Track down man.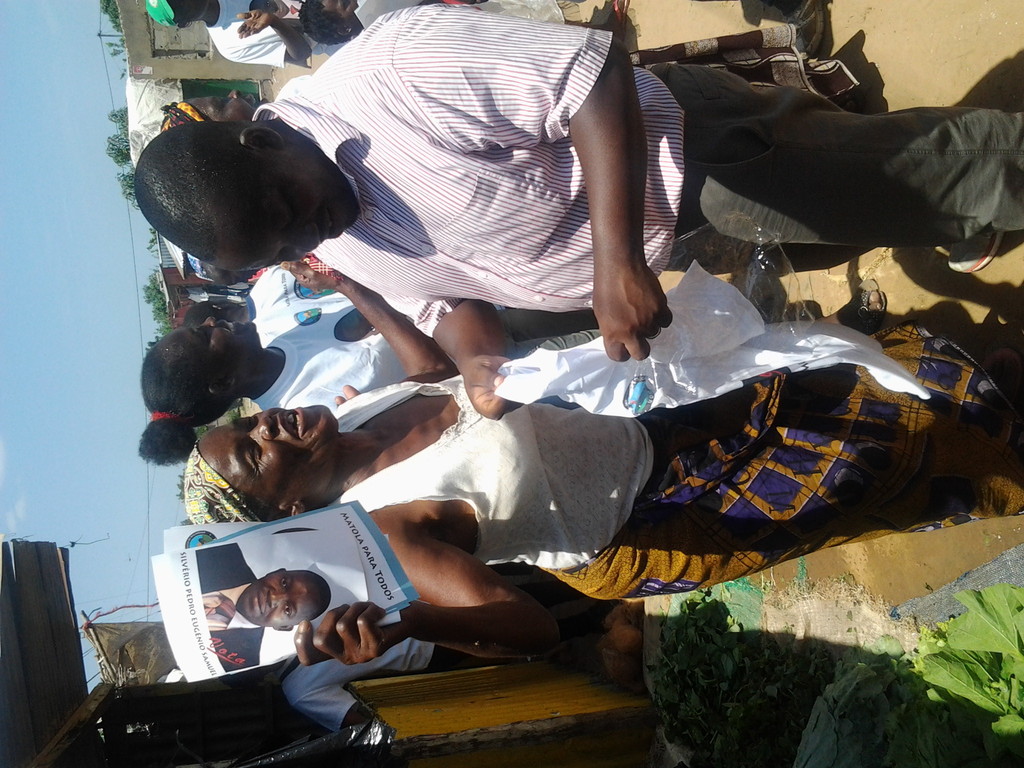
Tracked to [left=154, top=0, right=316, bottom=71].
